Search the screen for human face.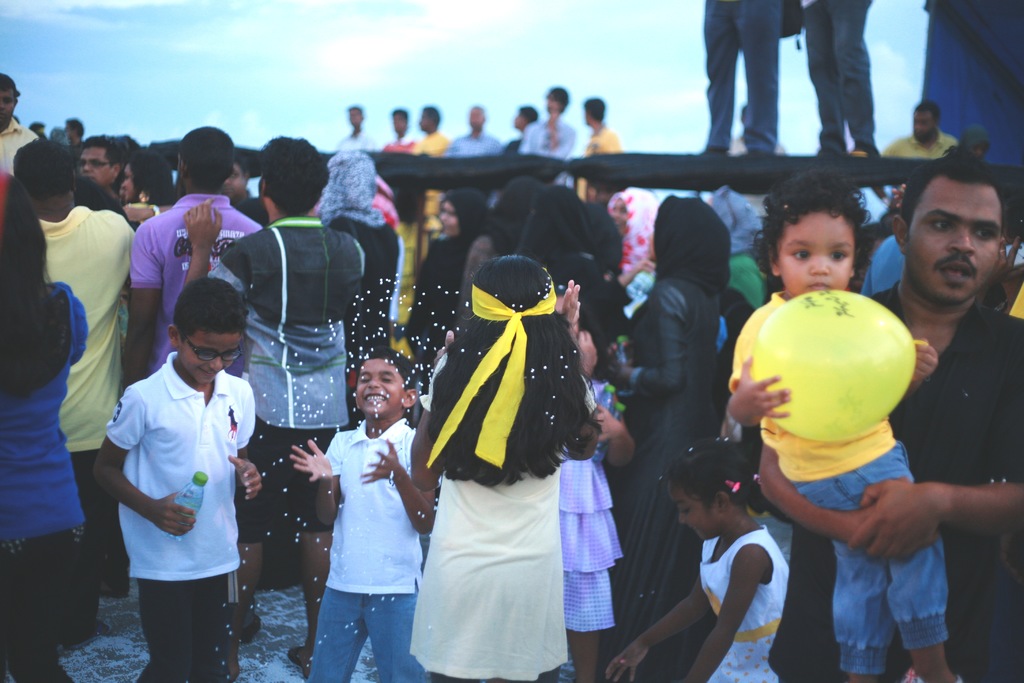
Found at [899, 151, 1014, 315].
